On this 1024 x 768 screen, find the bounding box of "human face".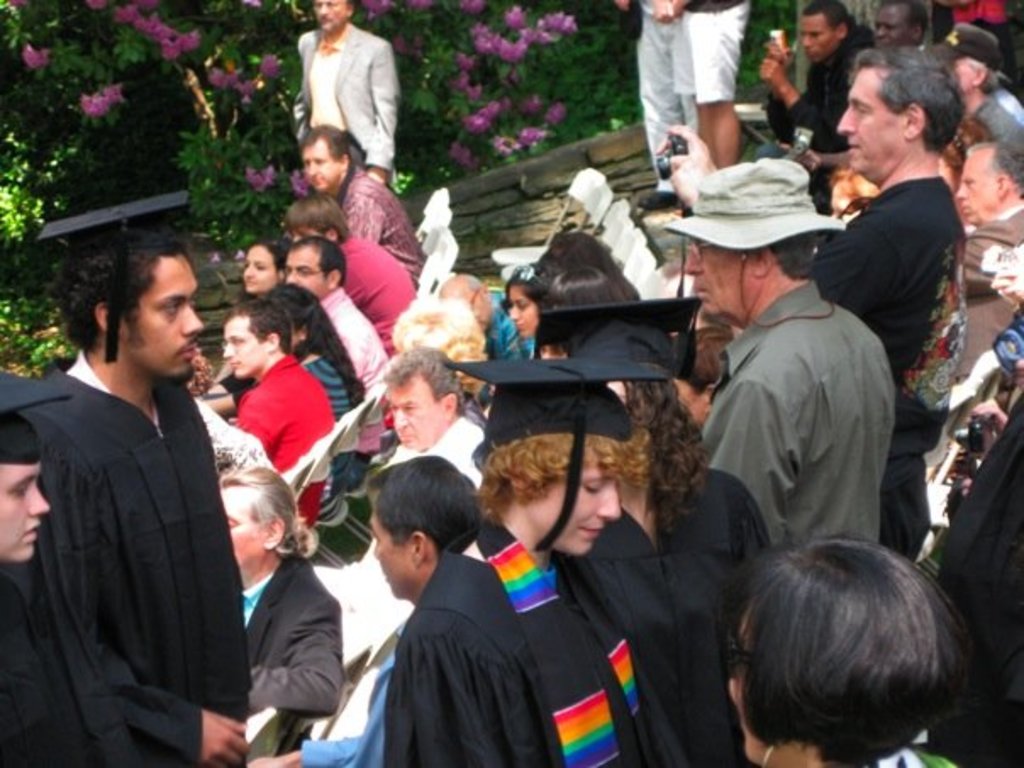
Bounding box: box(527, 453, 614, 553).
